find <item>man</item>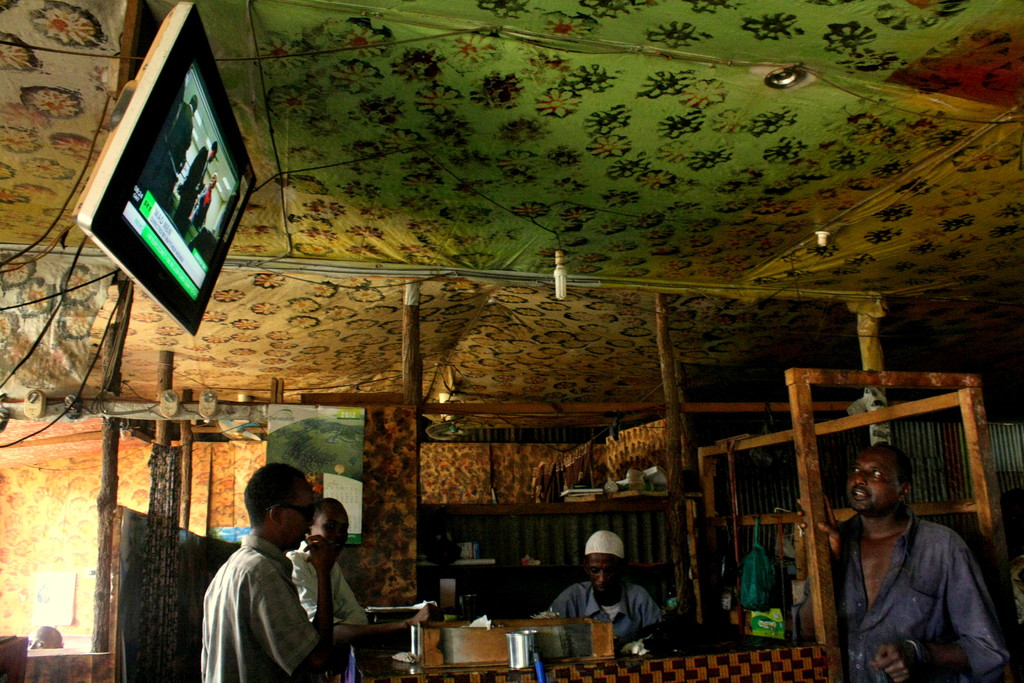
box(198, 476, 348, 679)
